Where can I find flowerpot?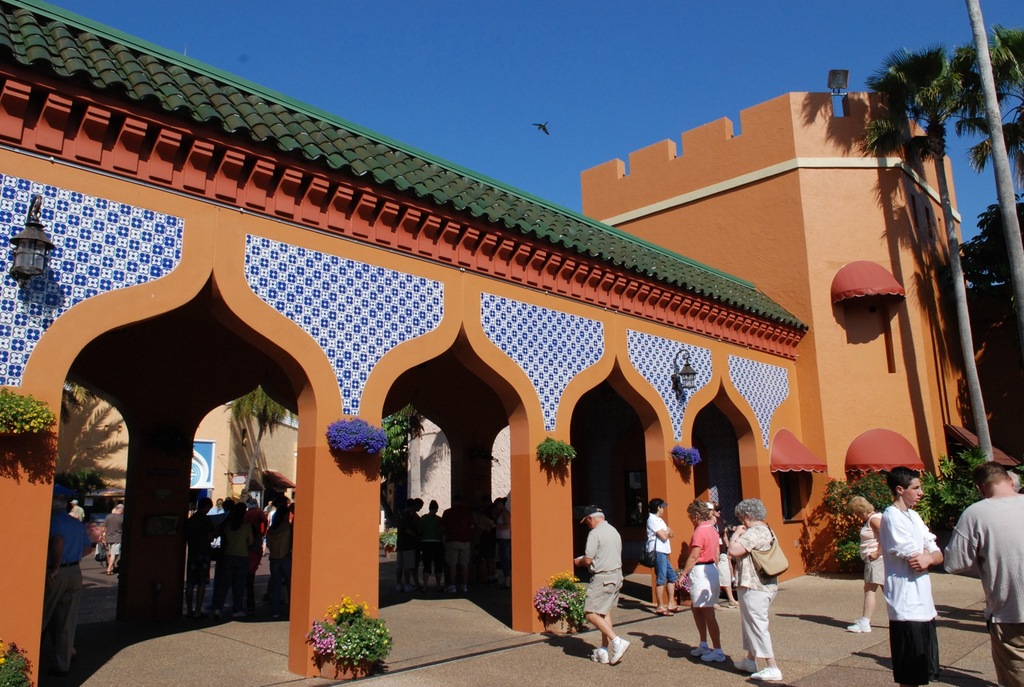
You can find it at 316/646/374/678.
